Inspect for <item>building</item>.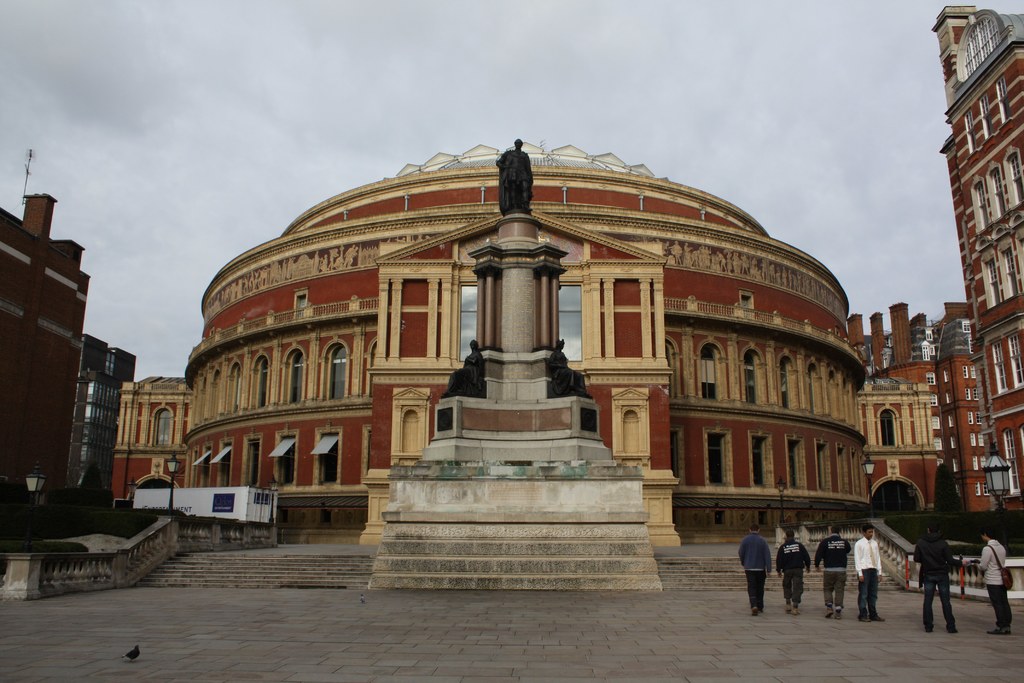
Inspection: region(930, 4, 1023, 513).
